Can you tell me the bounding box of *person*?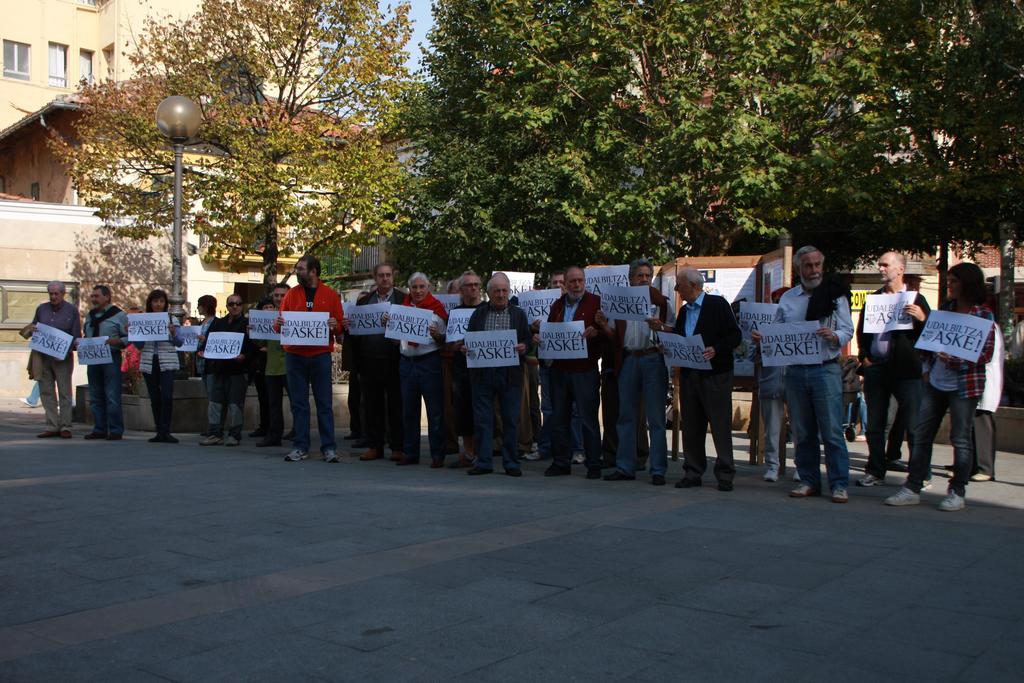
pyautogui.locateOnScreen(261, 252, 336, 457).
